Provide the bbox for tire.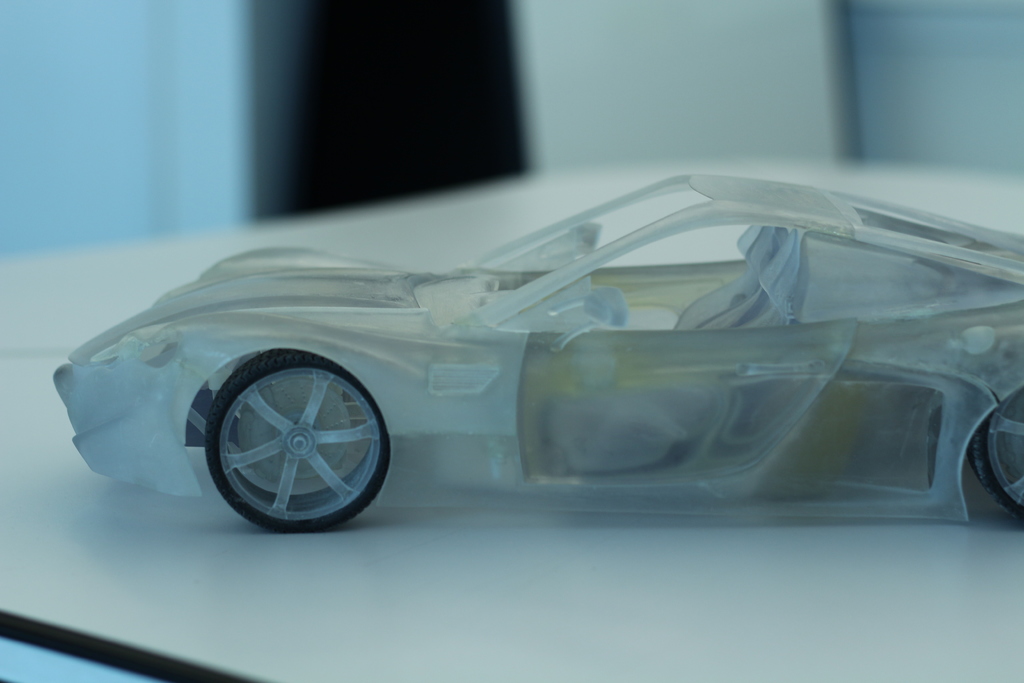
207/349/398/532.
